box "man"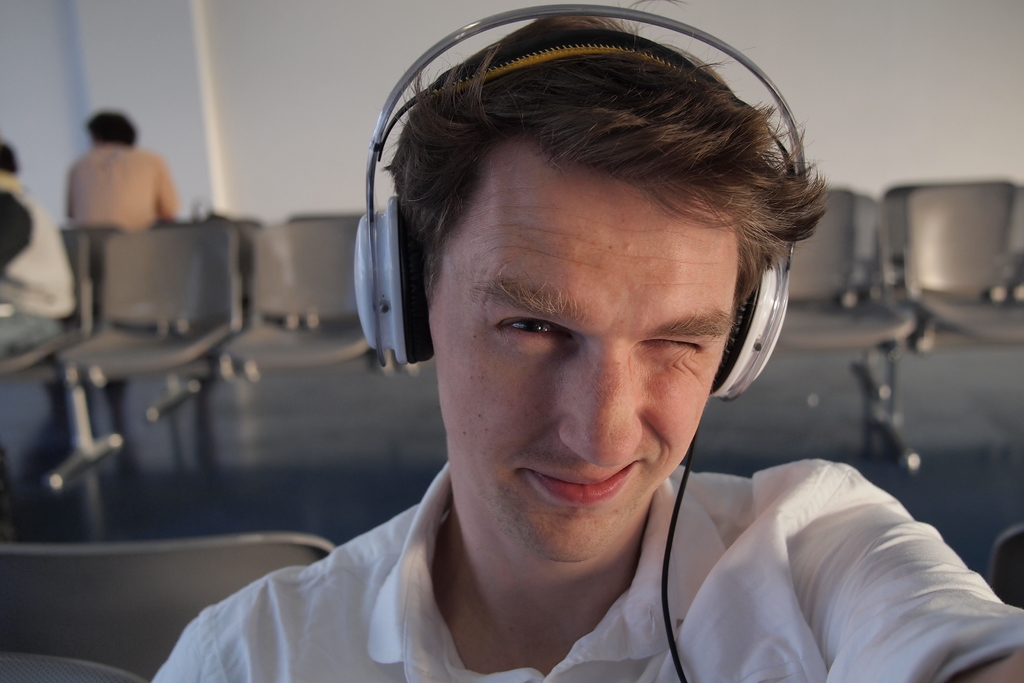
(65,128,181,257)
